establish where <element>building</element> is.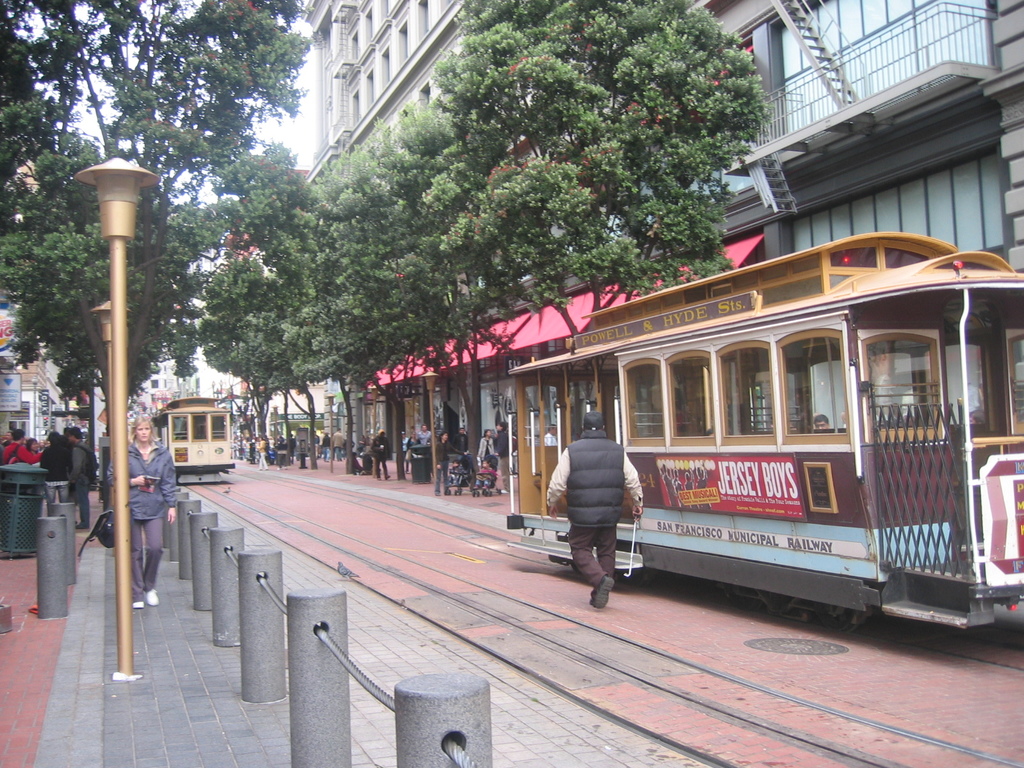
Established at <box>306,0,1023,484</box>.
